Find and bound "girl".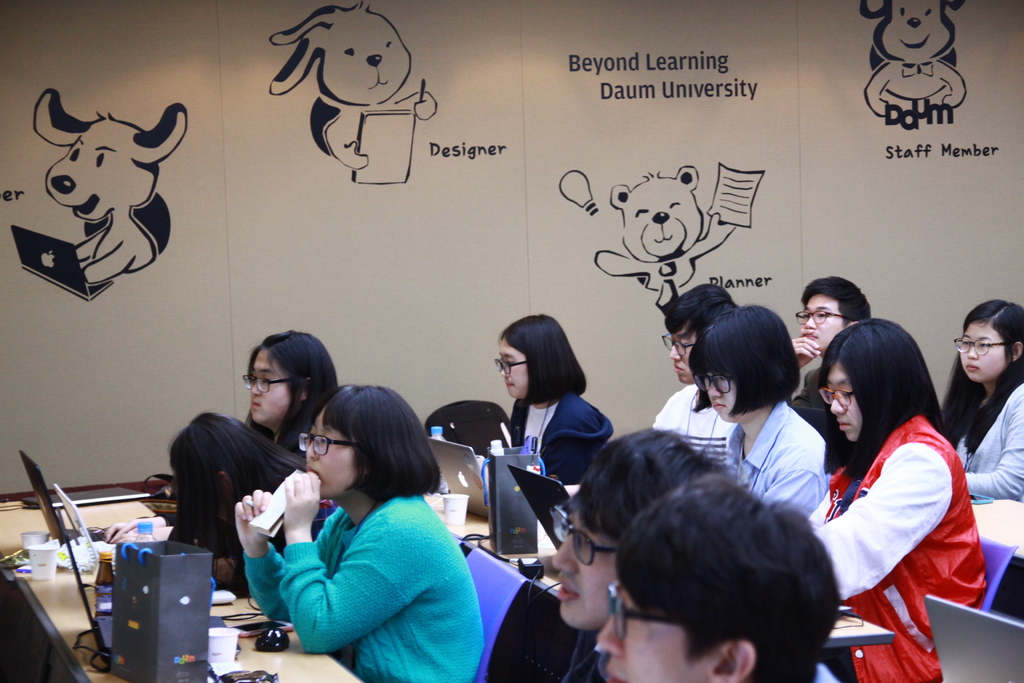
Bound: 806 318 985 682.
